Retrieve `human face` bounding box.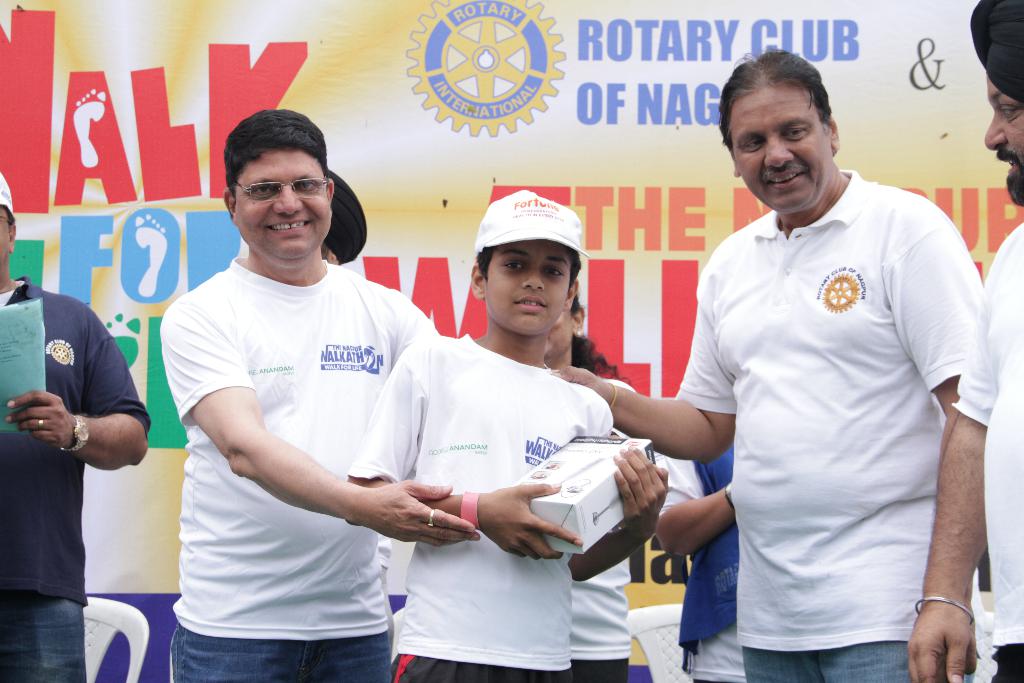
Bounding box: pyautogui.locateOnScreen(981, 68, 1023, 208).
